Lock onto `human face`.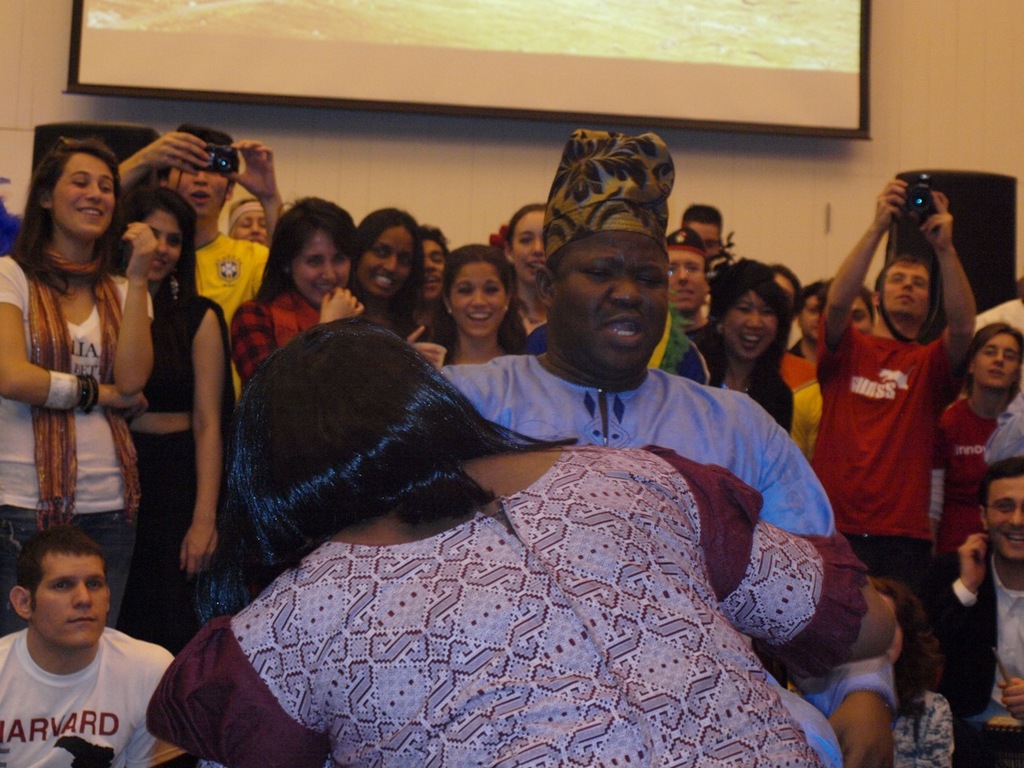
Locked: pyautogui.locateOnScreen(234, 206, 267, 248).
